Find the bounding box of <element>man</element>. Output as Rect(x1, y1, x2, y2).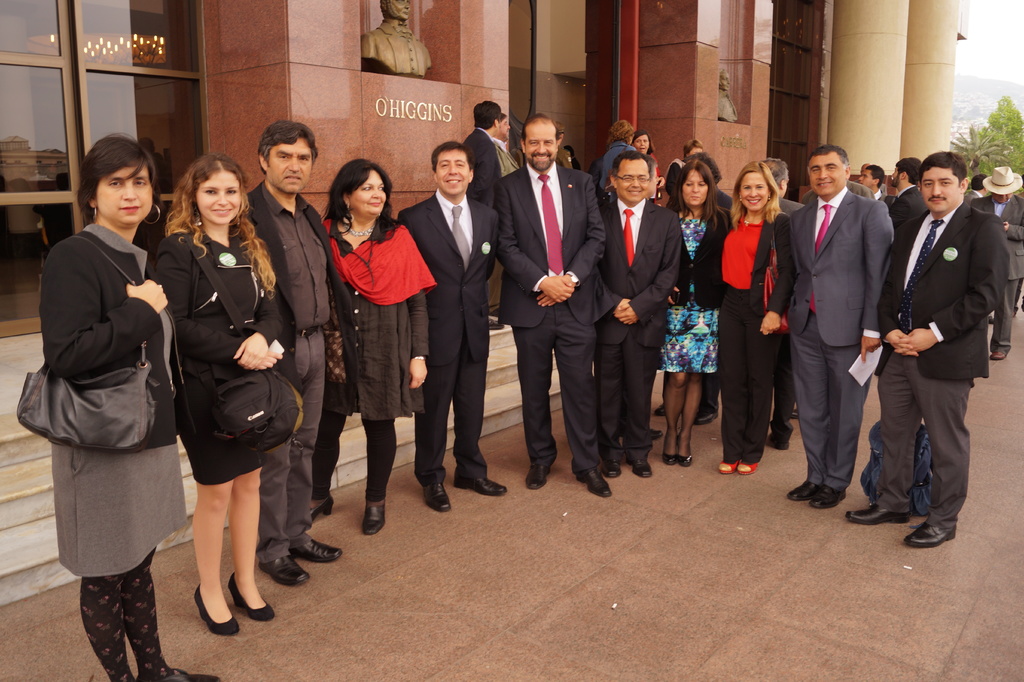
Rect(913, 142, 1023, 585).
